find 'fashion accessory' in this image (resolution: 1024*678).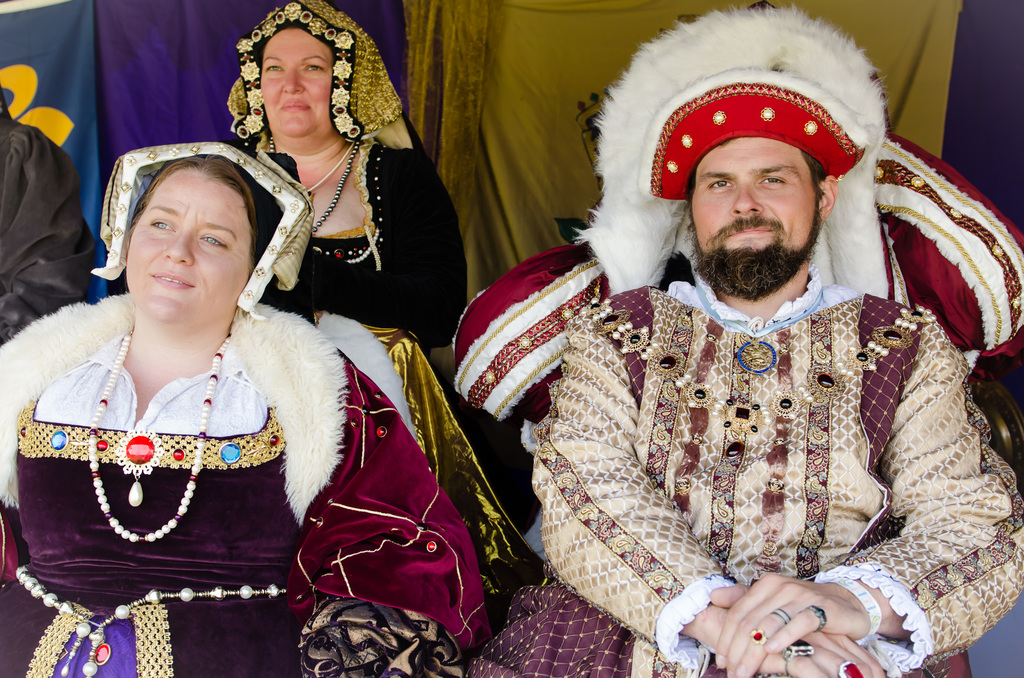
region(111, 428, 161, 505).
